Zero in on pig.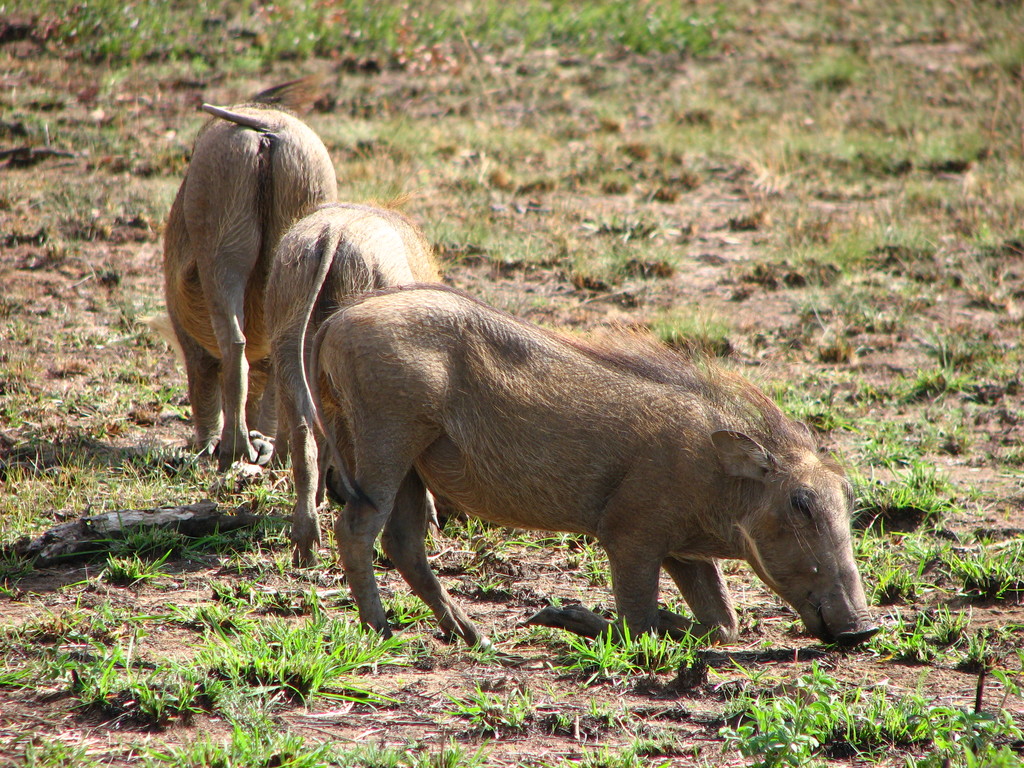
Zeroed in: [left=307, top=281, right=886, bottom=649].
